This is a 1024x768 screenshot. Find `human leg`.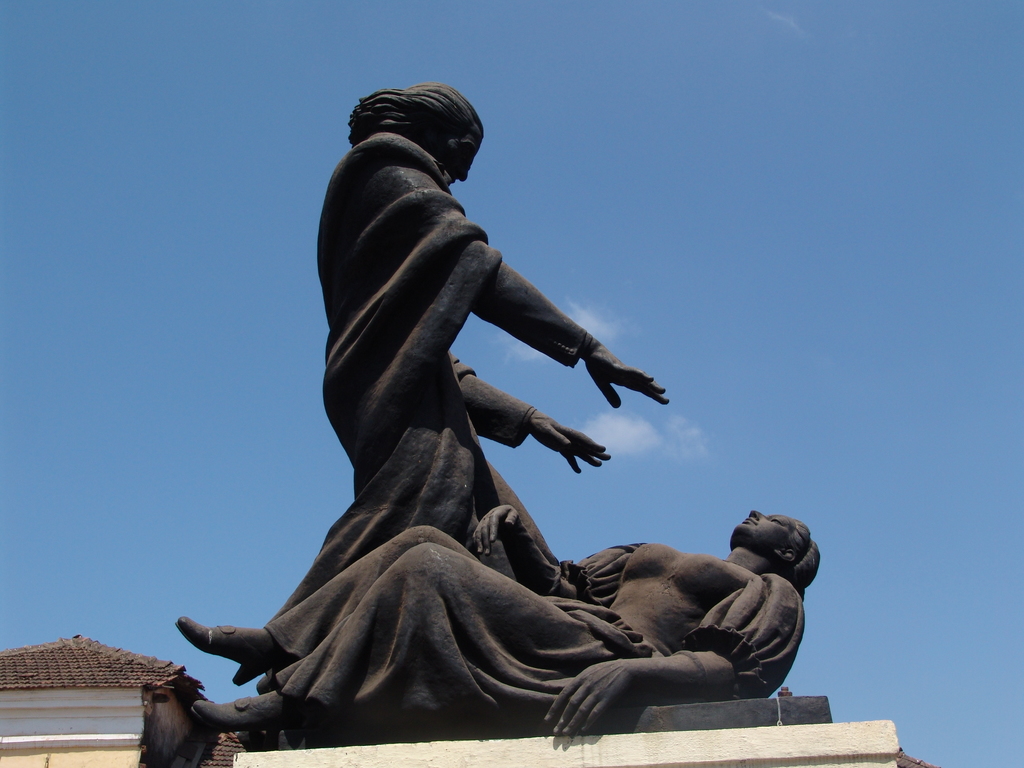
Bounding box: 196, 545, 573, 728.
